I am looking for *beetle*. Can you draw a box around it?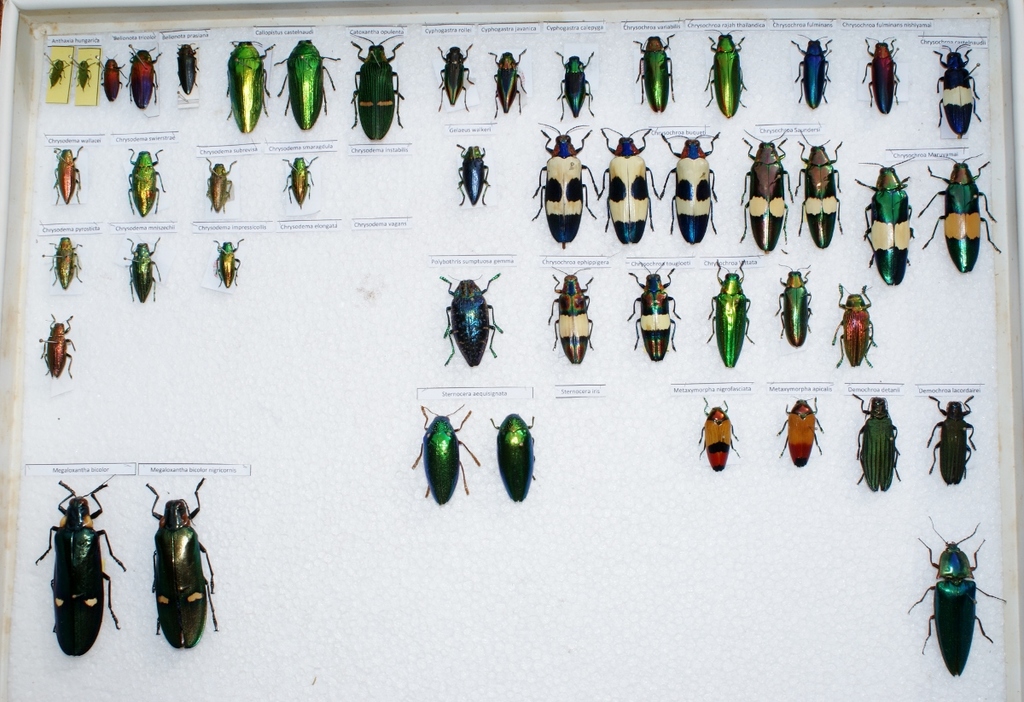
Sure, the bounding box is (44,316,79,383).
